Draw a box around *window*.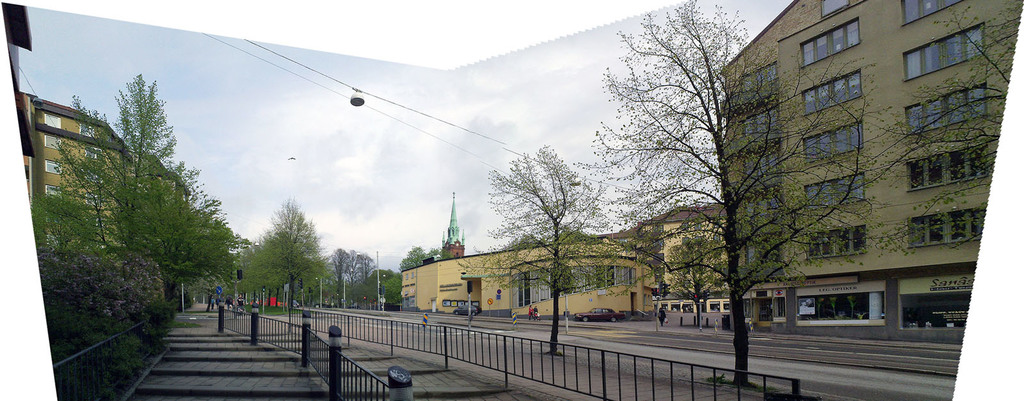
(x1=747, y1=147, x2=776, y2=176).
